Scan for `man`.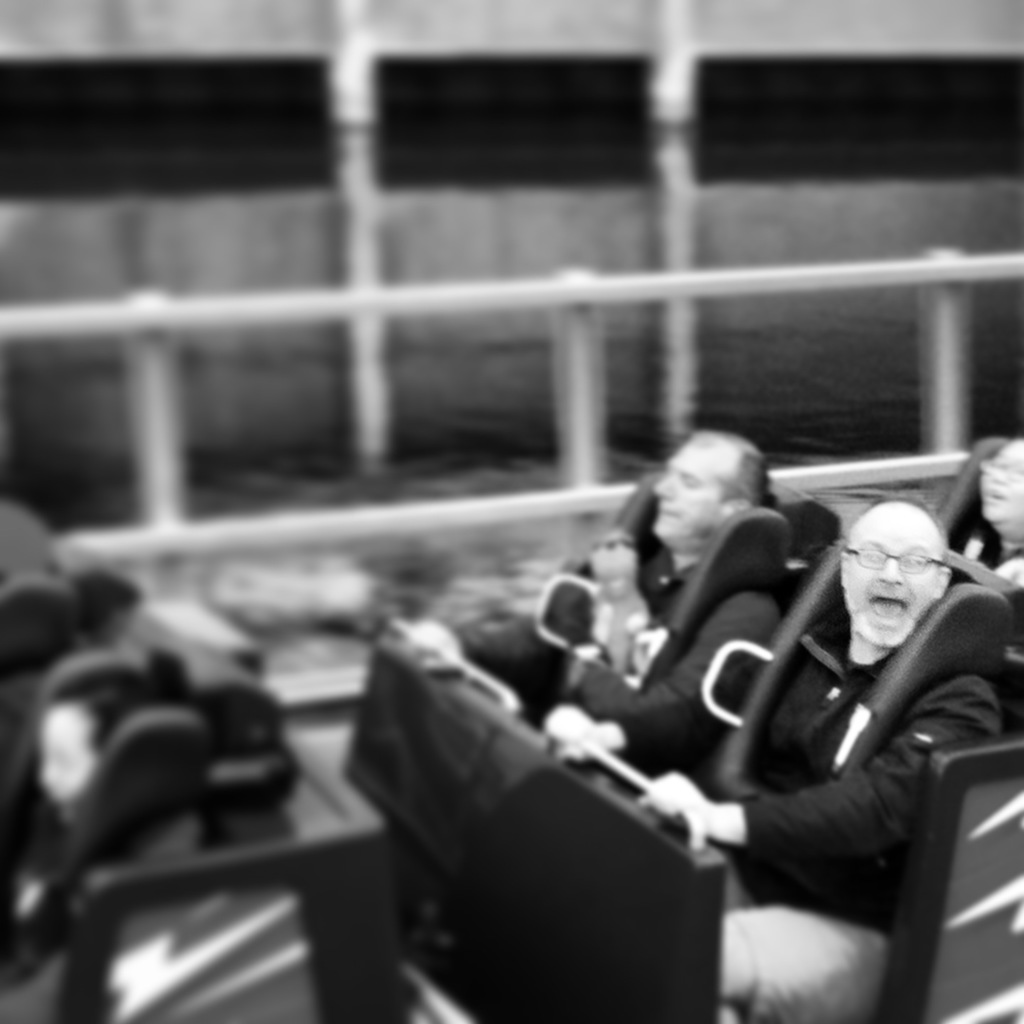
Scan result: (405, 425, 772, 726).
